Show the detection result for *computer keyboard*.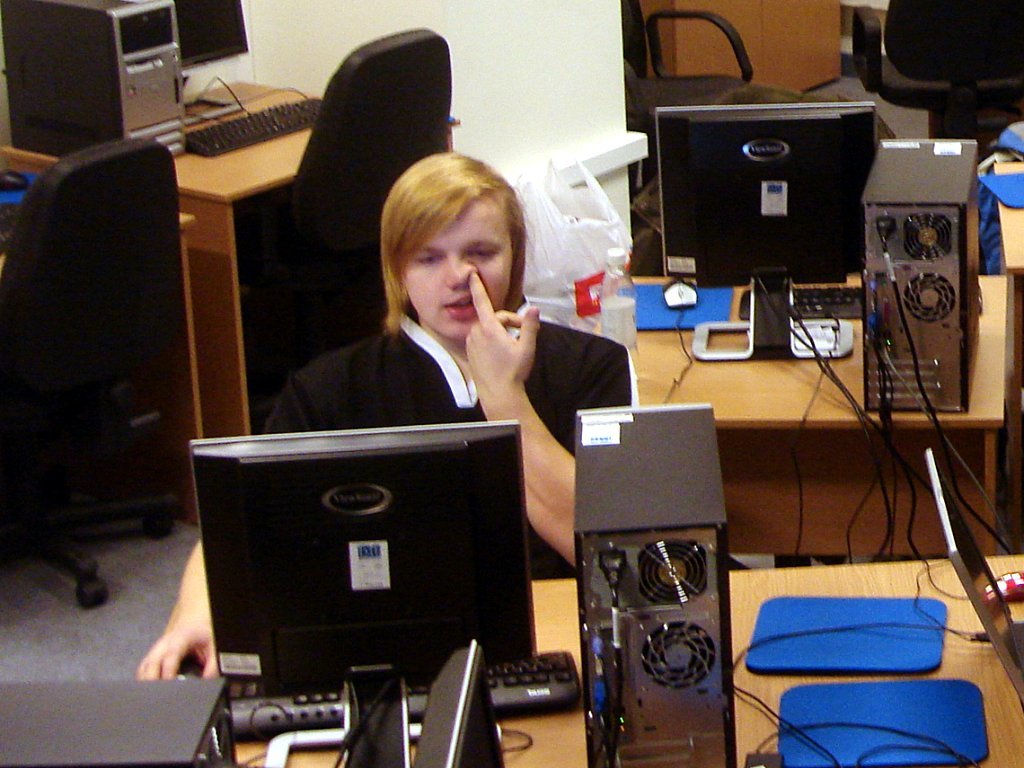
<region>229, 653, 584, 738</region>.
